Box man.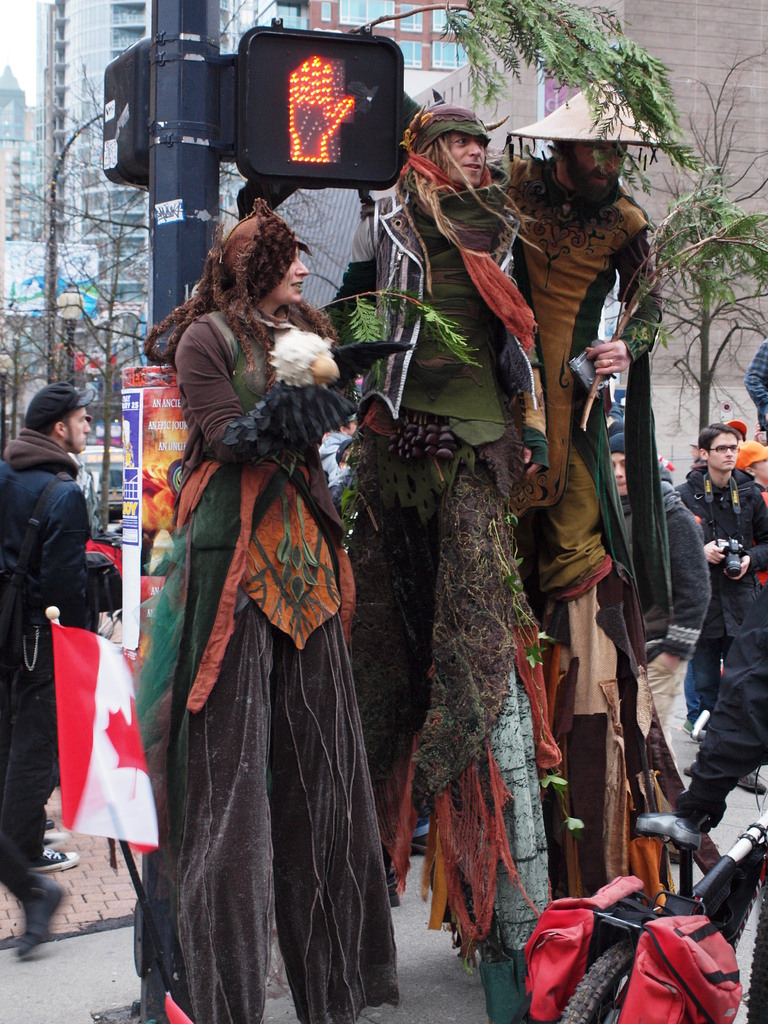
{"x1": 3, "y1": 378, "x2": 125, "y2": 883}.
